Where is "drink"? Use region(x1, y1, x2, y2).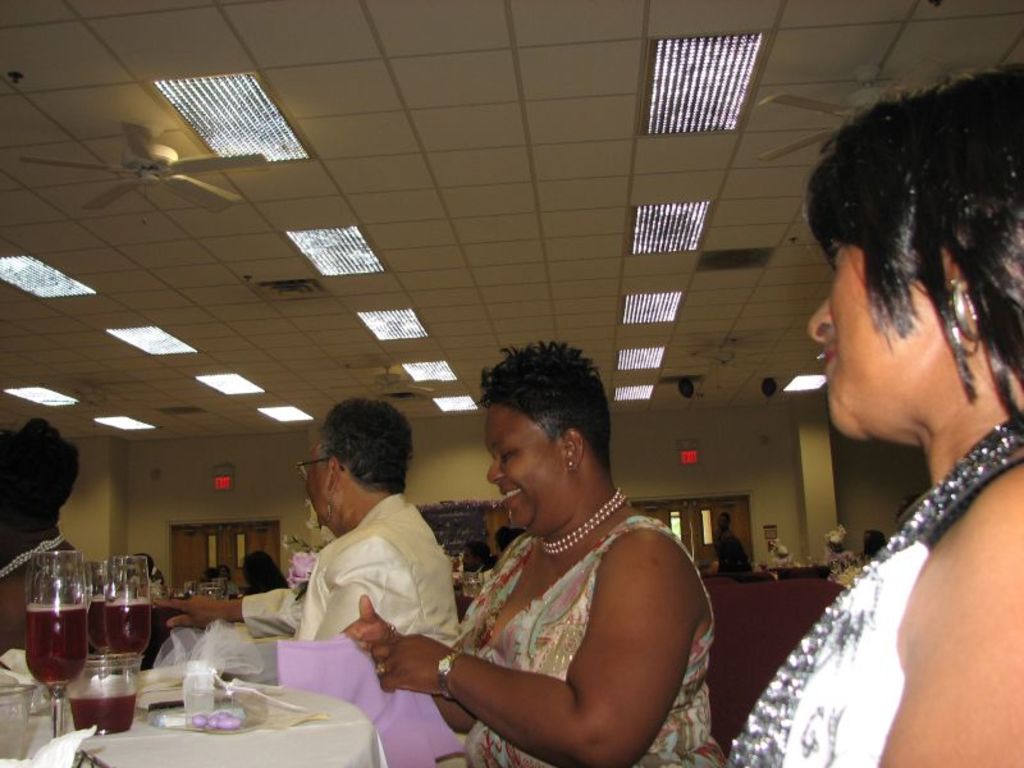
region(69, 696, 136, 732).
